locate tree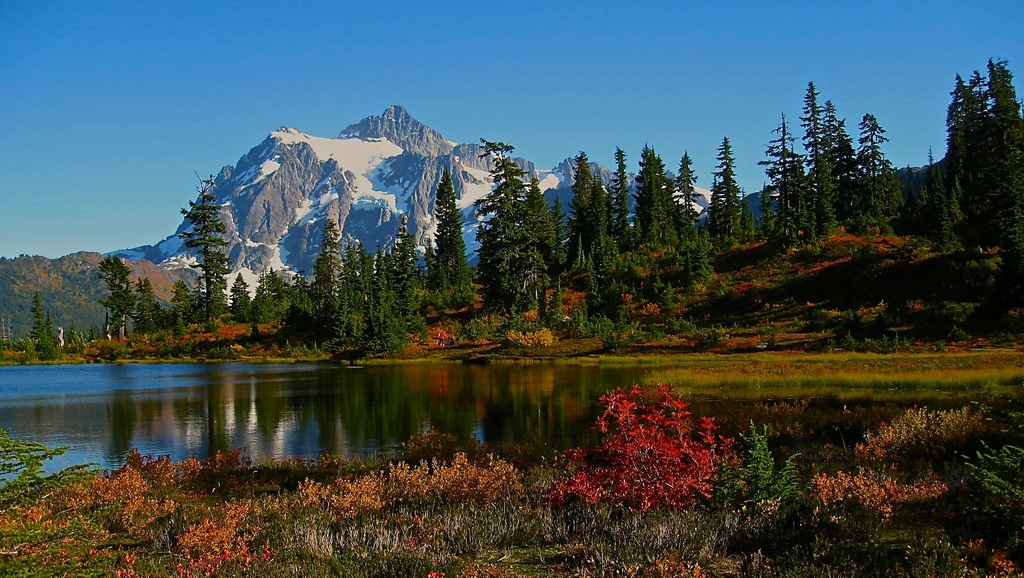
pyautogui.locateOnScreen(586, 175, 636, 285)
